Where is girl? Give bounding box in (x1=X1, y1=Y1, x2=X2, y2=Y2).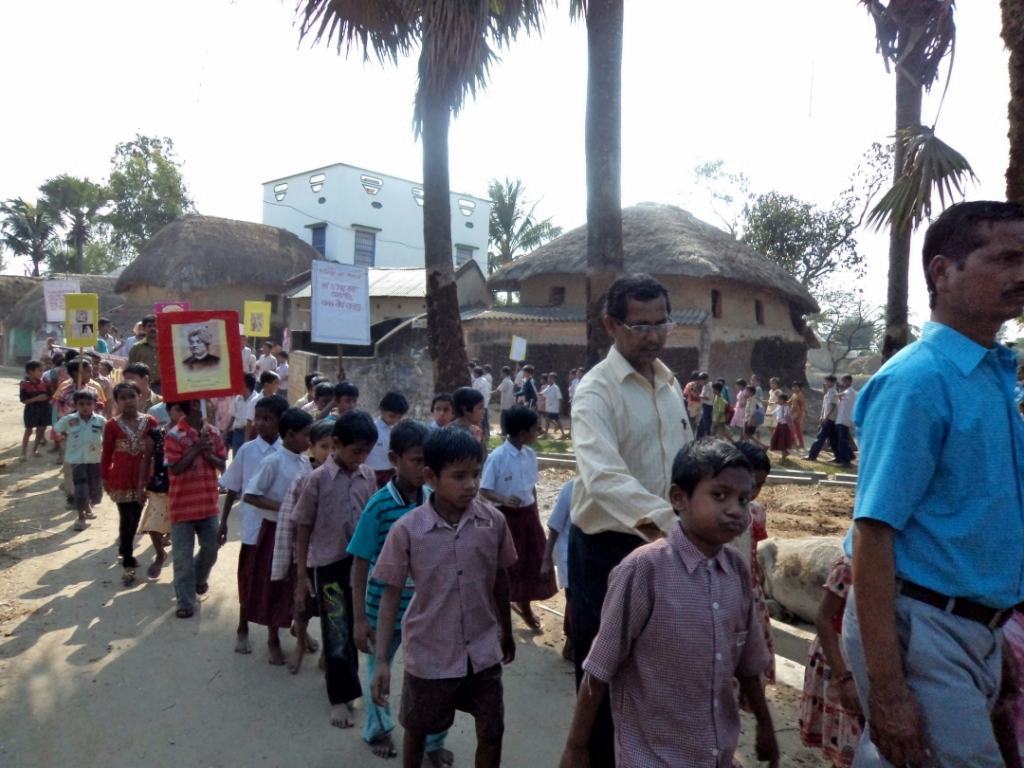
(x1=100, y1=380, x2=159, y2=583).
